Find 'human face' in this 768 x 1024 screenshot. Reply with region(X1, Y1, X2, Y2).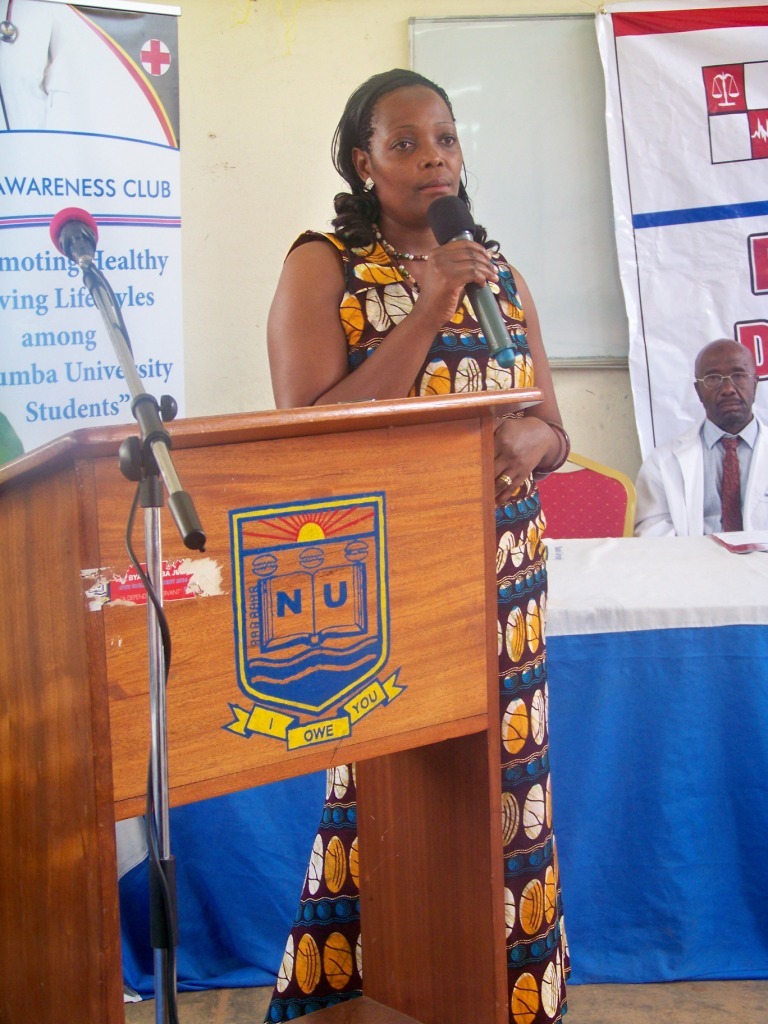
region(704, 350, 756, 419).
